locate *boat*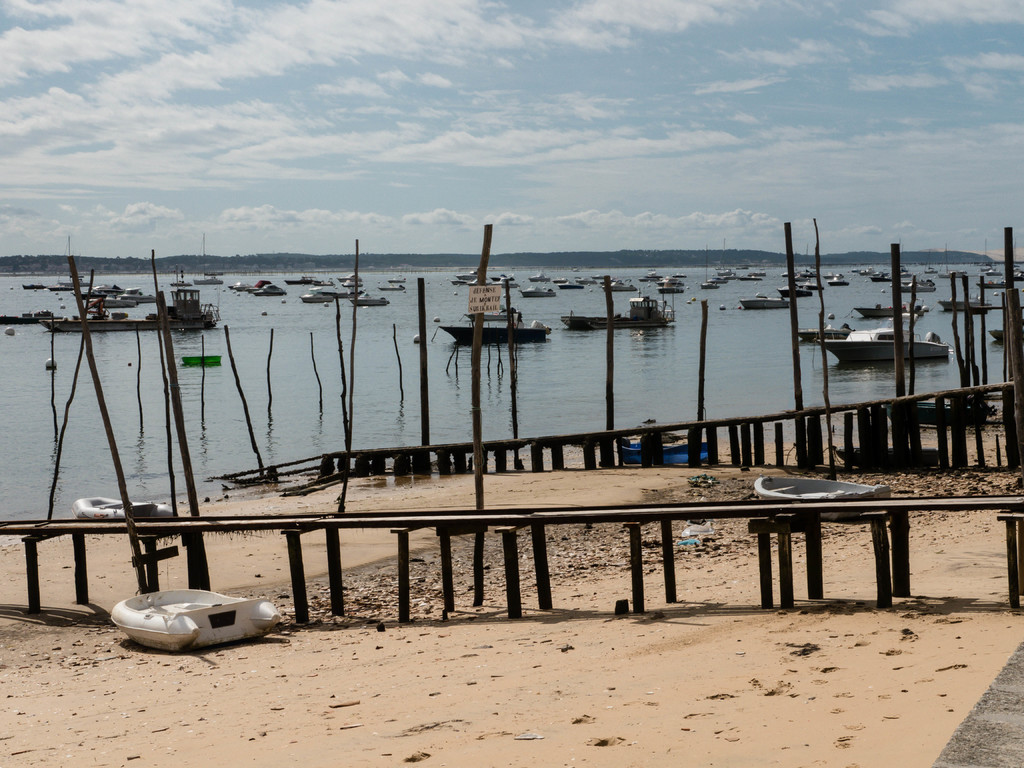
{"left": 871, "top": 267, "right": 897, "bottom": 280}
